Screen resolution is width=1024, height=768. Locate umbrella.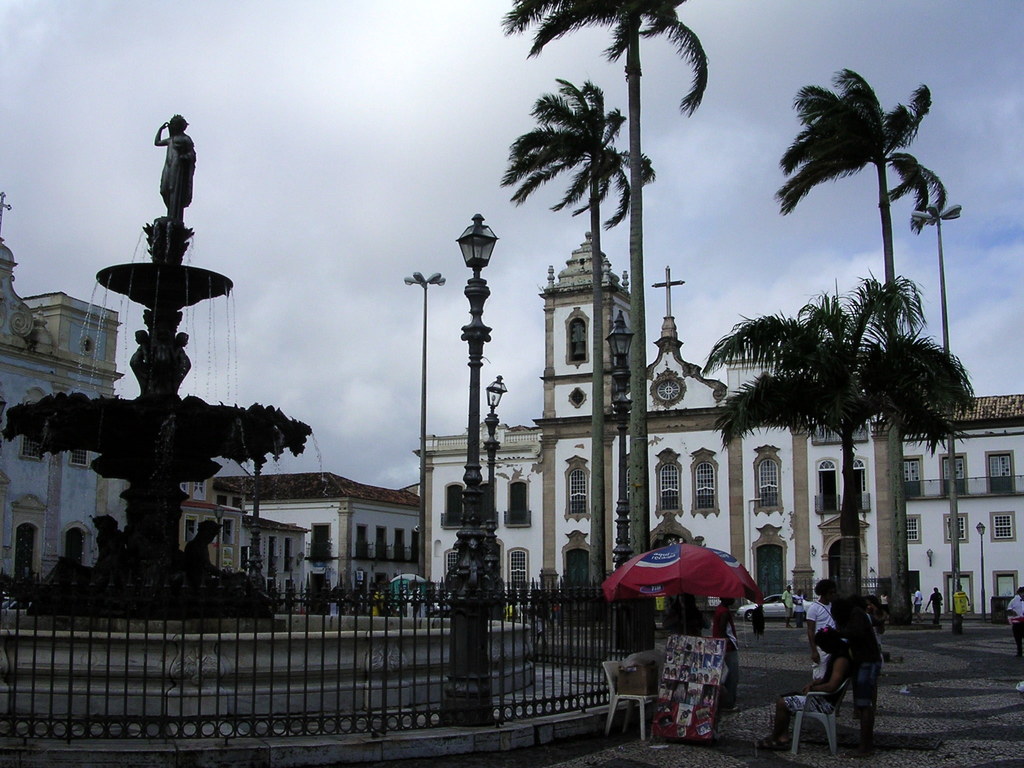
(599,541,764,604).
